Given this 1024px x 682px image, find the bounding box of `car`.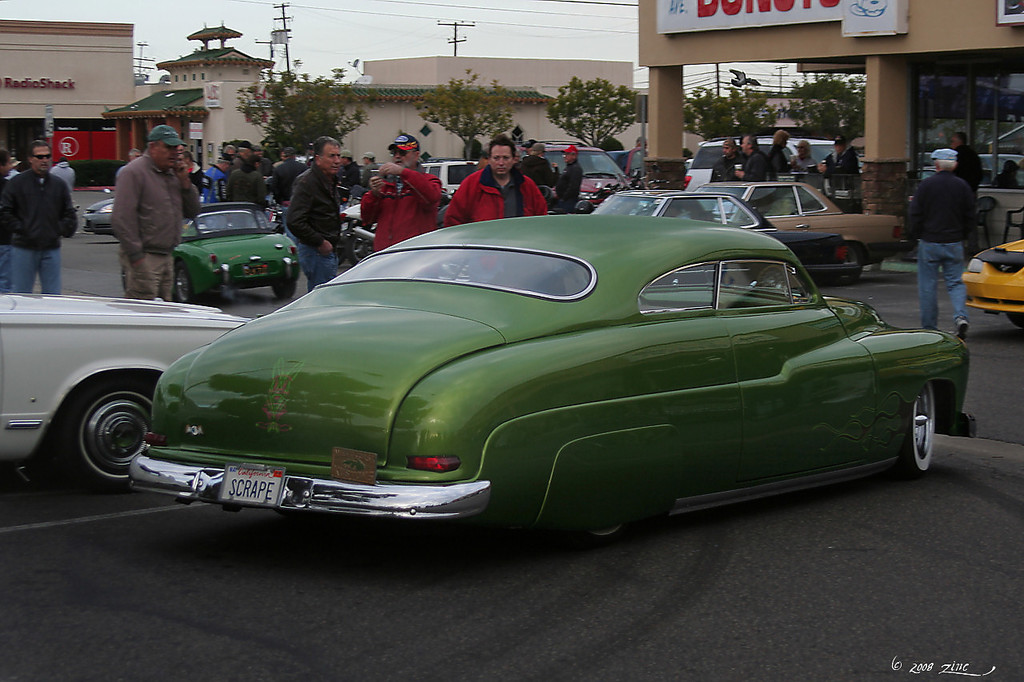
box=[963, 234, 1023, 326].
